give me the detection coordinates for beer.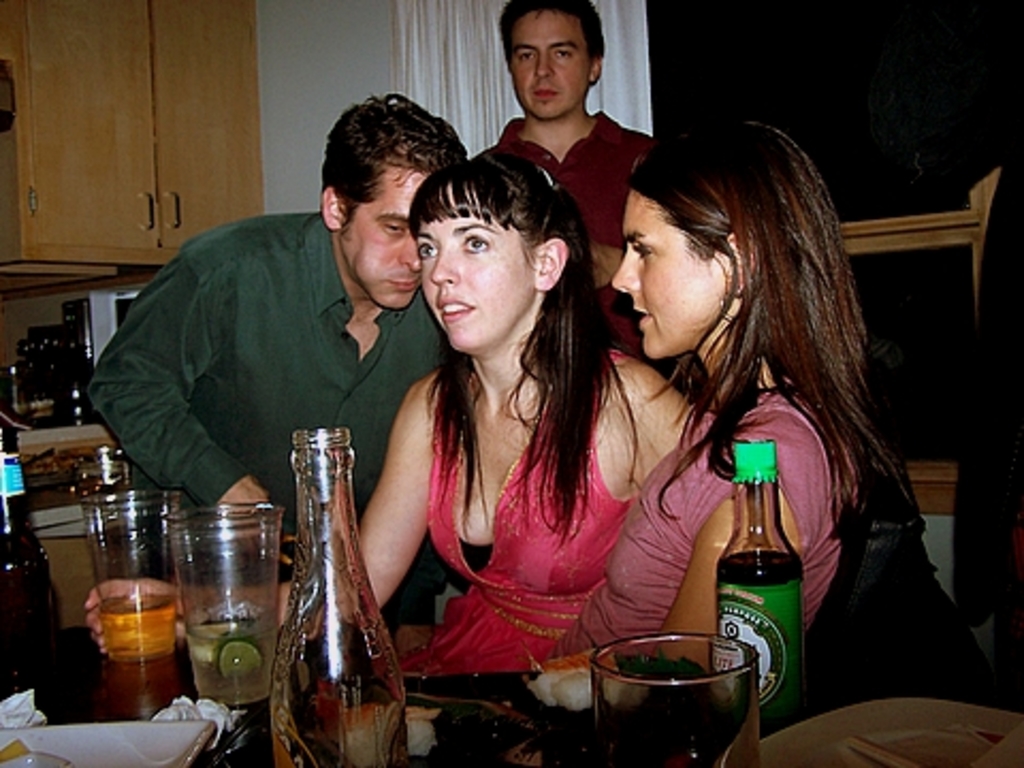
(92,589,177,670).
